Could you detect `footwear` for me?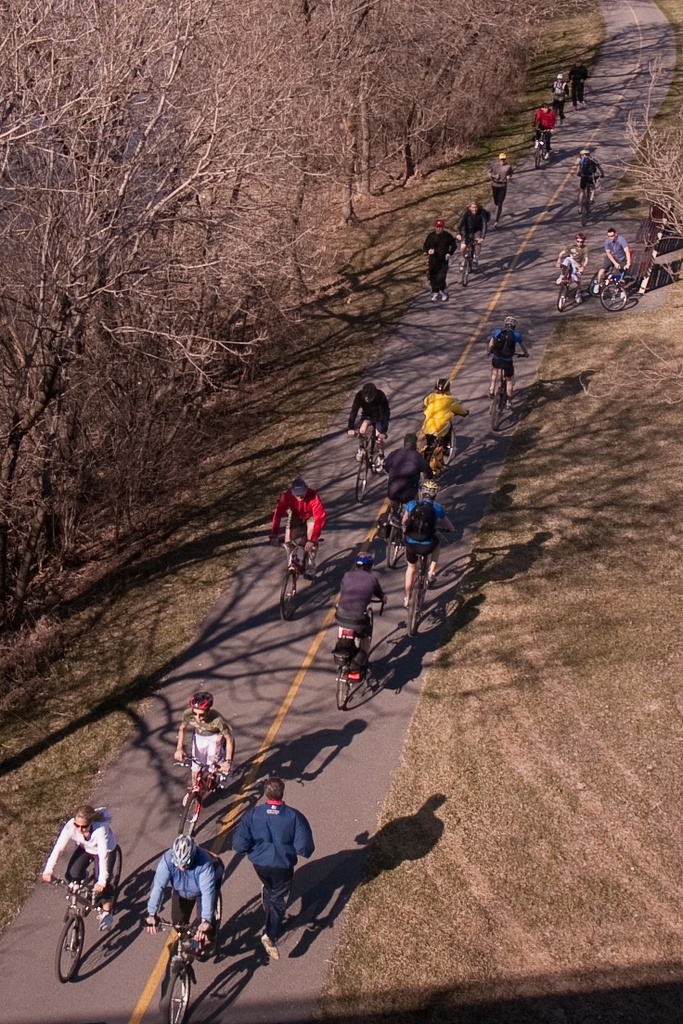
Detection result: <region>204, 928, 217, 956</region>.
